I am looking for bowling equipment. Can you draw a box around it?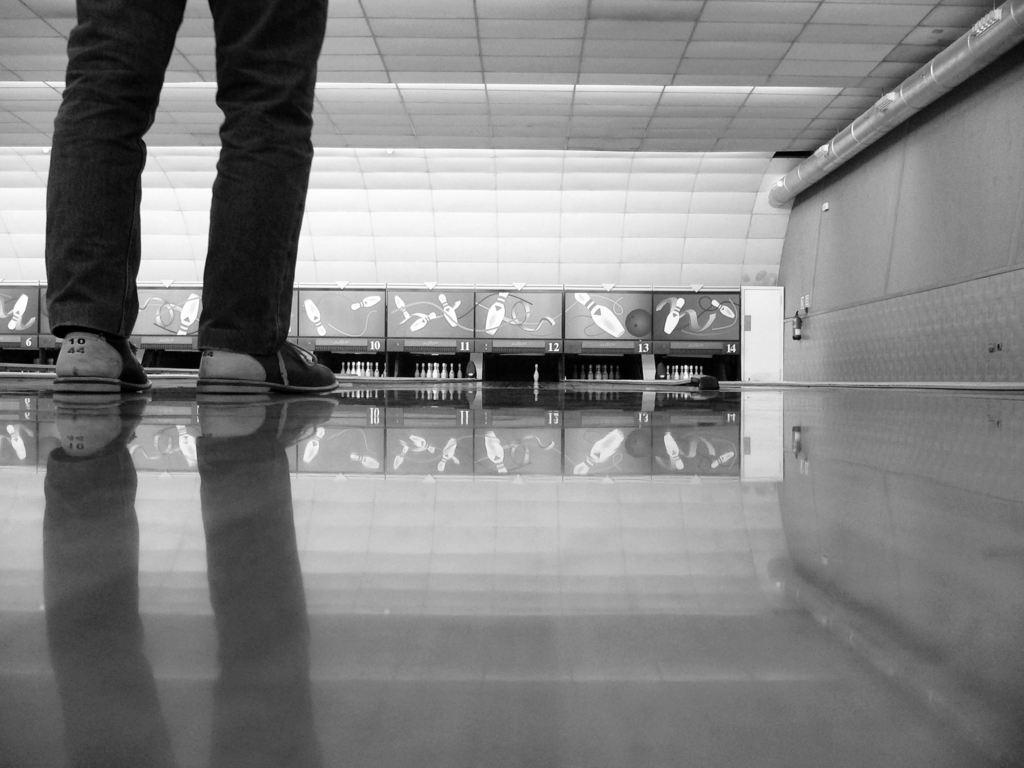
Sure, the bounding box is 379,362,385,375.
